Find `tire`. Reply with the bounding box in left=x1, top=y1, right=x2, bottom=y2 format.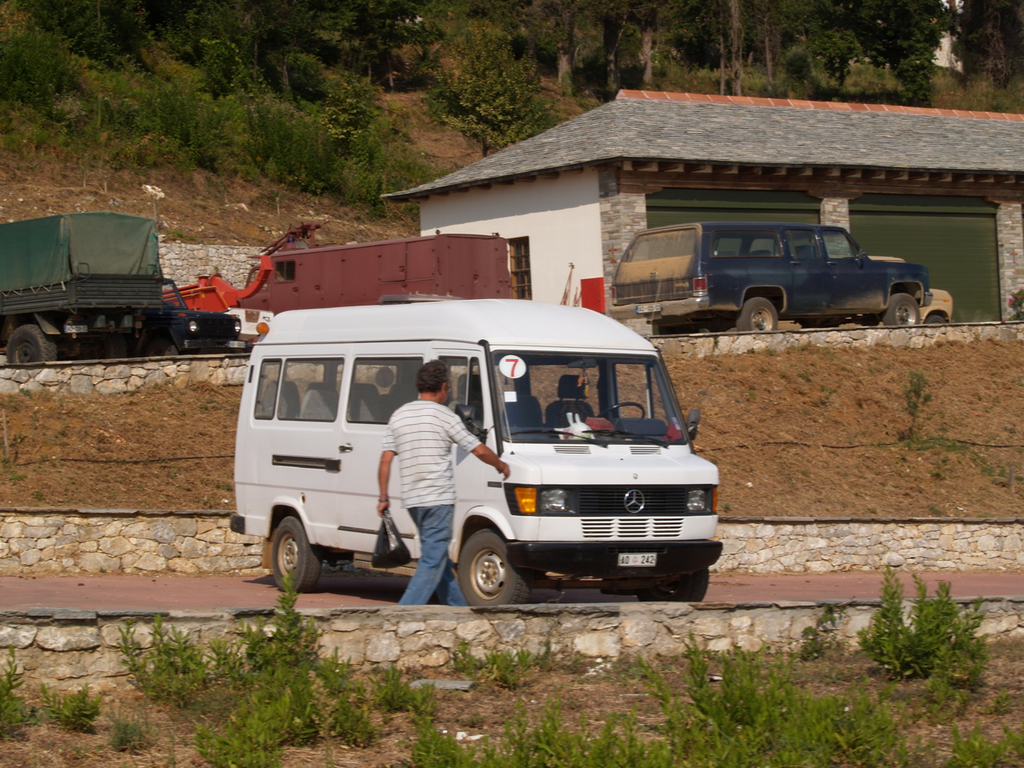
left=269, top=512, right=319, bottom=596.
